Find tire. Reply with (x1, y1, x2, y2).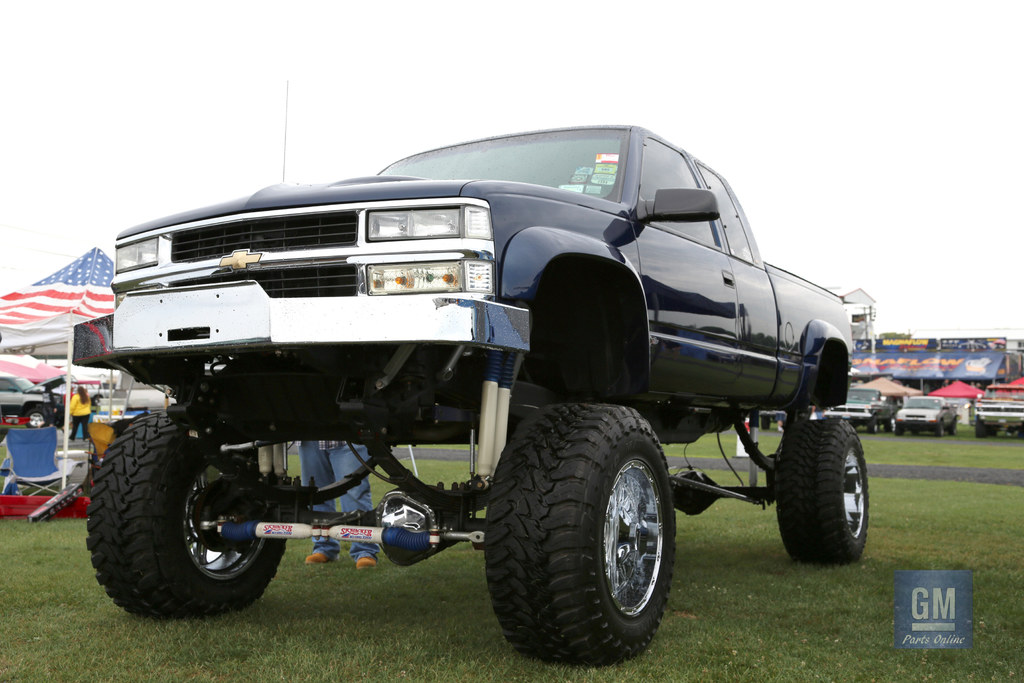
(911, 427, 921, 436).
